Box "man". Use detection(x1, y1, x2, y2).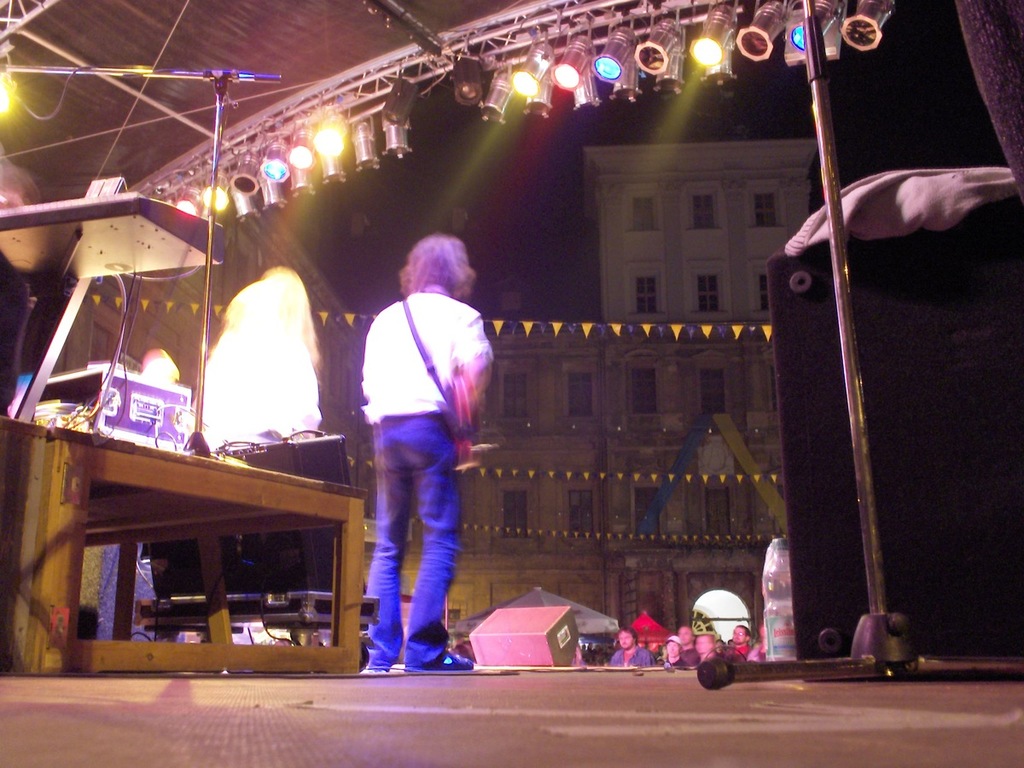
detection(670, 622, 696, 665).
